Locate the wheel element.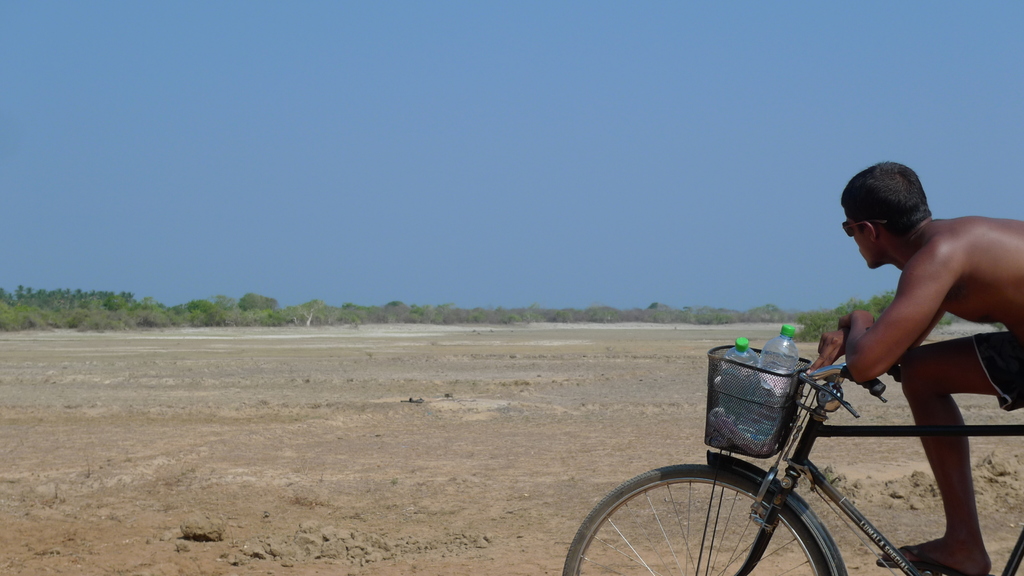
Element bbox: BBox(580, 459, 840, 567).
